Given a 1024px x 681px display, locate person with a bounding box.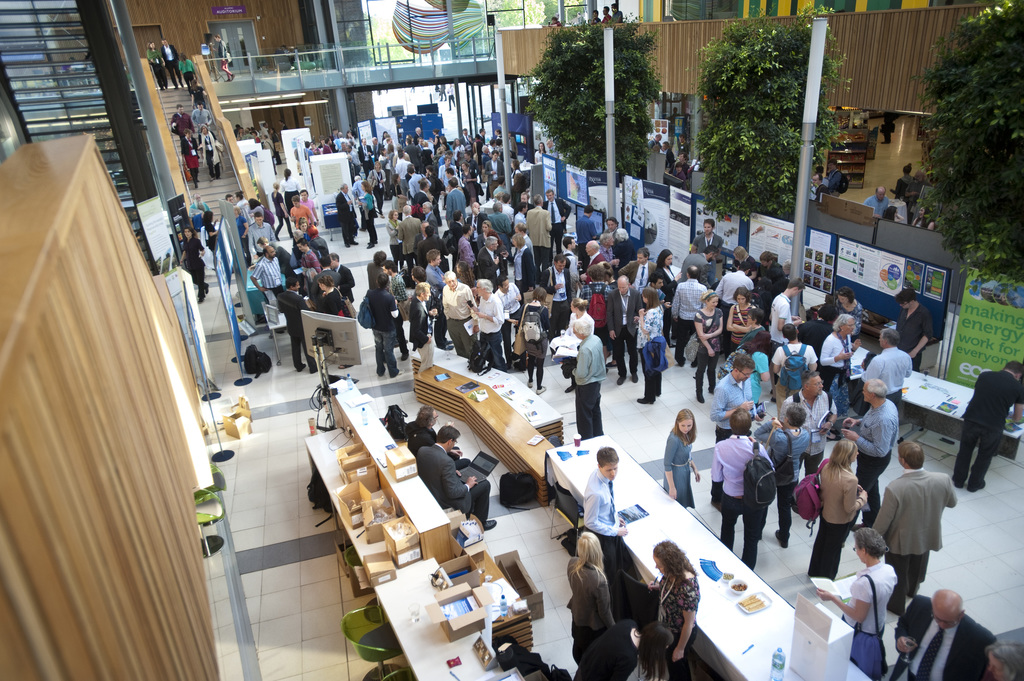
Located: crop(415, 424, 502, 534).
